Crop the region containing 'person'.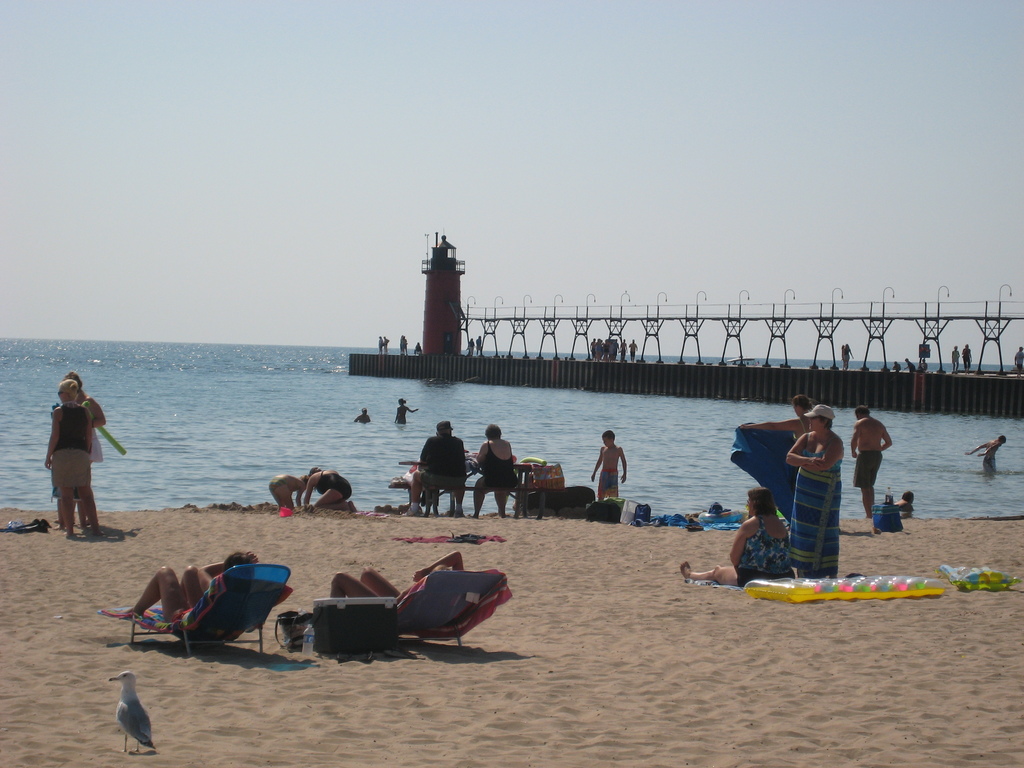
Crop region: 966,436,1005,477.
